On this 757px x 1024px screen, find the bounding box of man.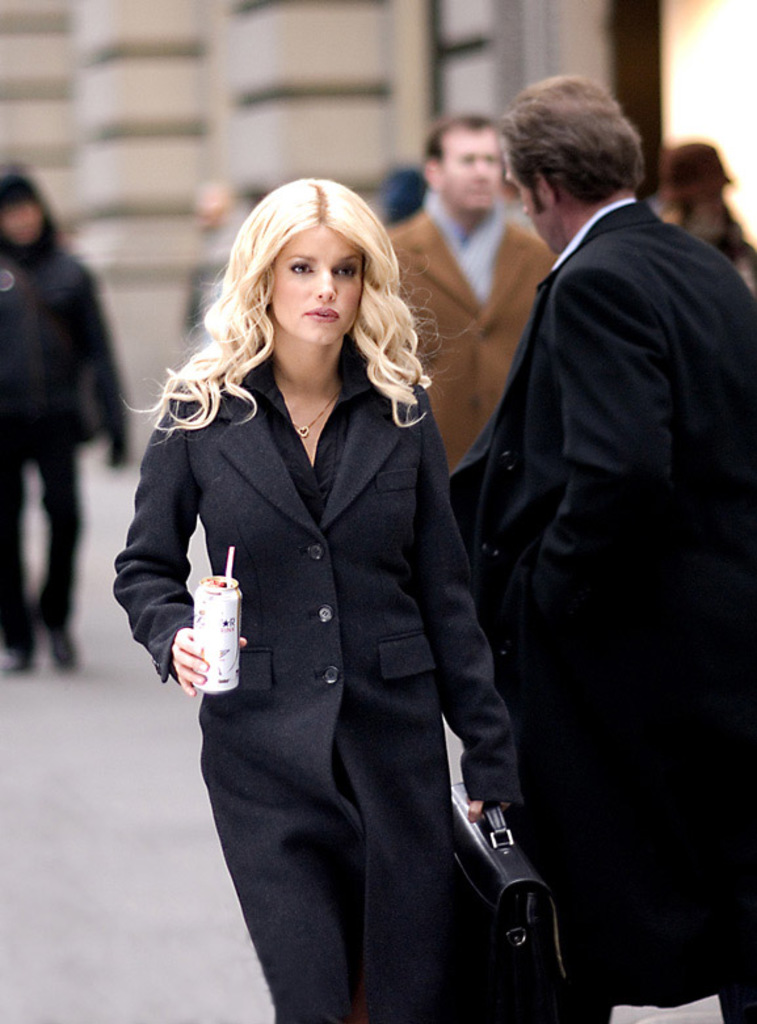
Bounding box: (left=399, top=122, right=558, bottom=458).
